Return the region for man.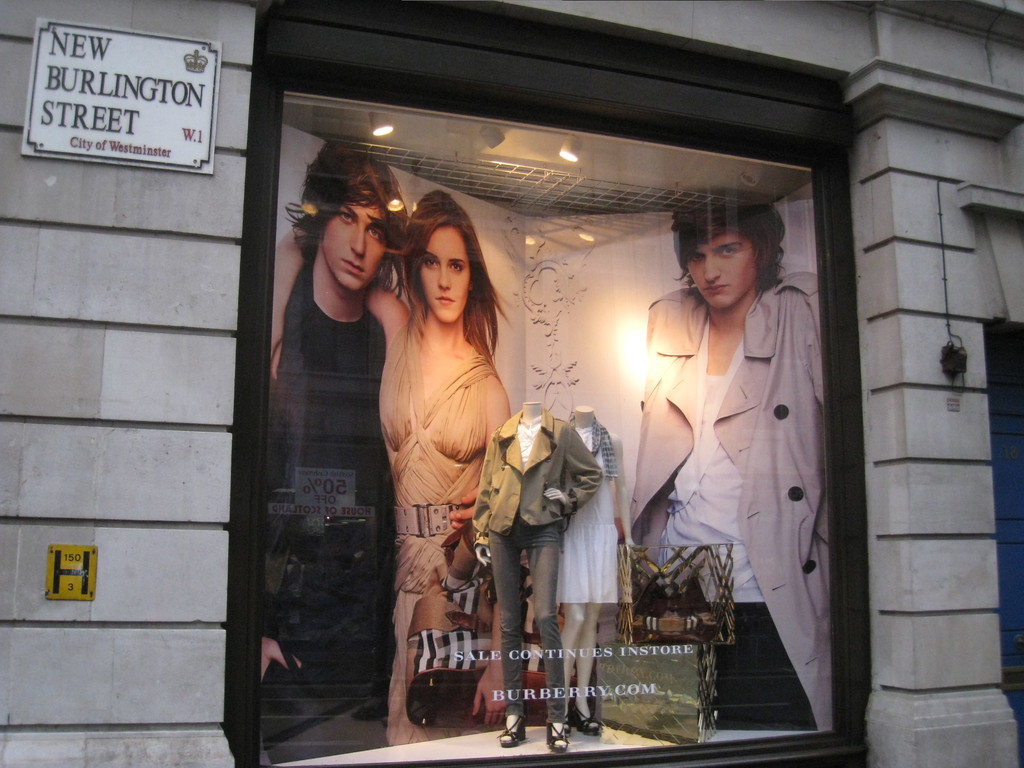
detection(607, 204, 845, 712).
